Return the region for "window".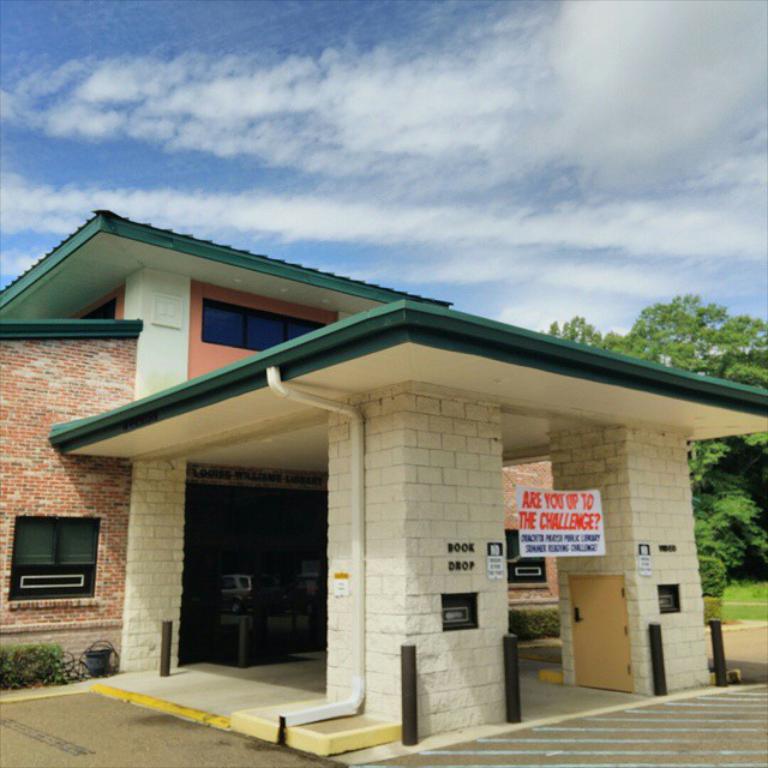
box(500, 530, 544, 586).
